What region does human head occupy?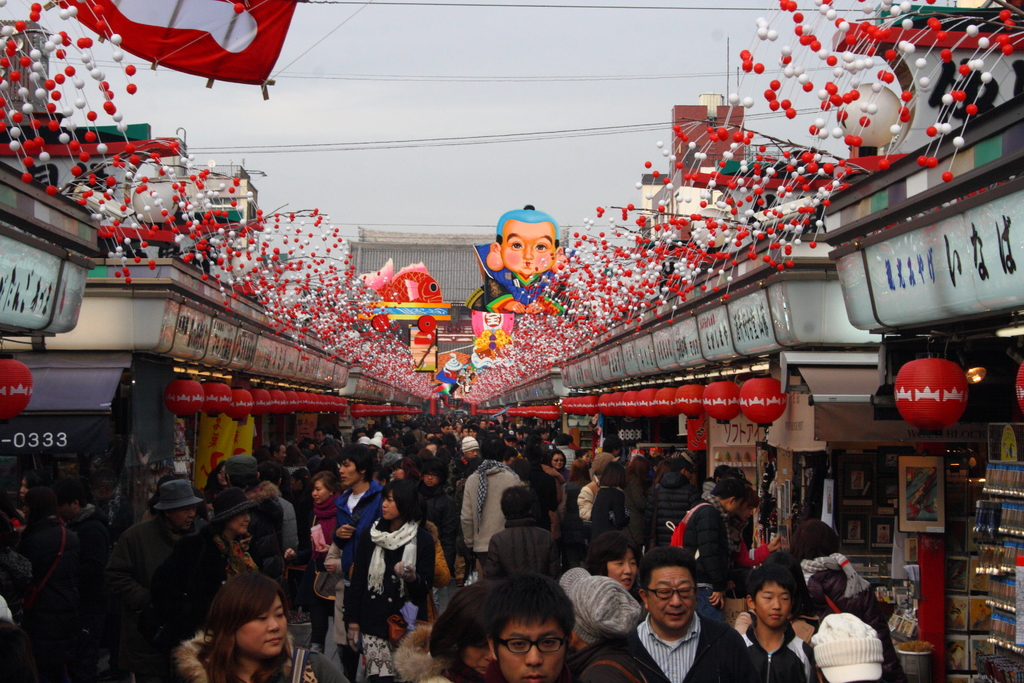
bbox=[645, 566, 712, 655].
